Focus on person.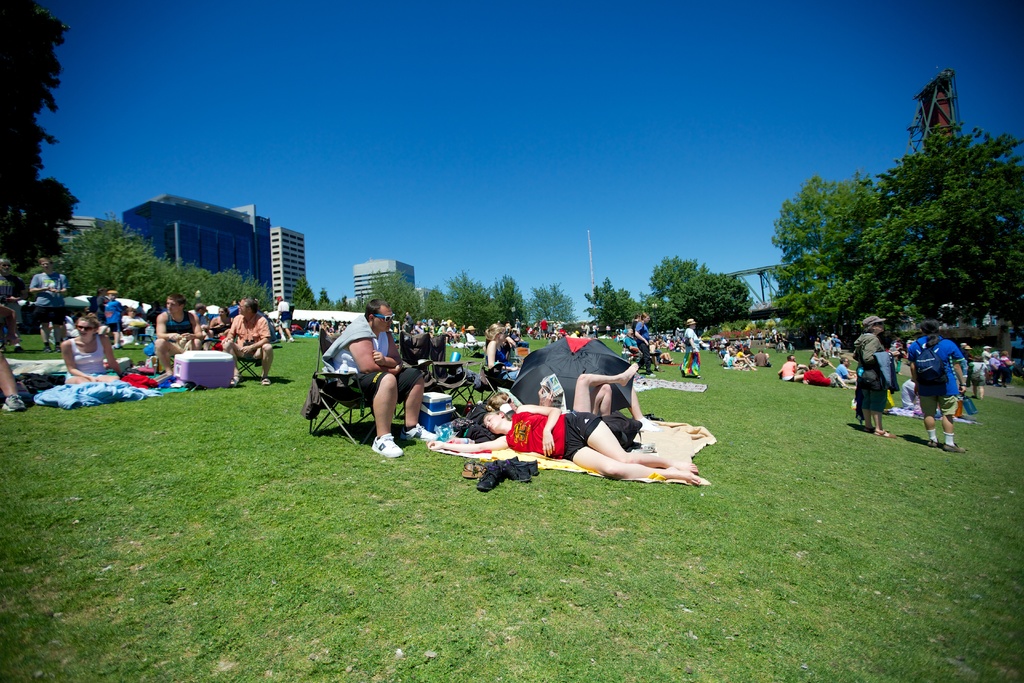
Focused at 150:290:206:377.
